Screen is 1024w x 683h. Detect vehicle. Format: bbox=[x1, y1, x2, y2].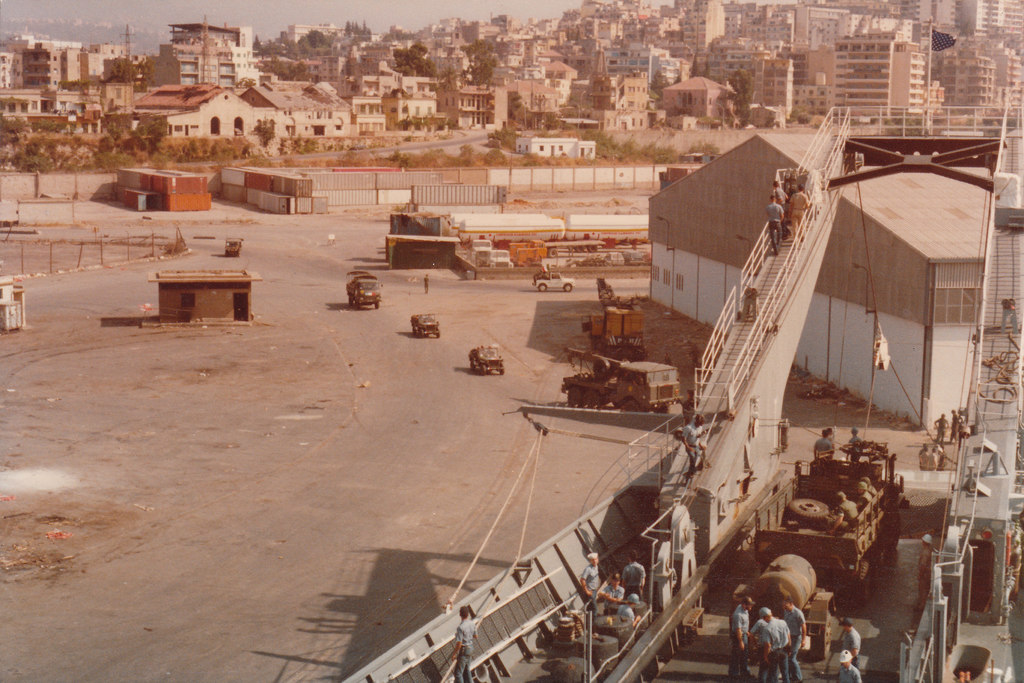
bbox=[557, 362, 676, 420].
